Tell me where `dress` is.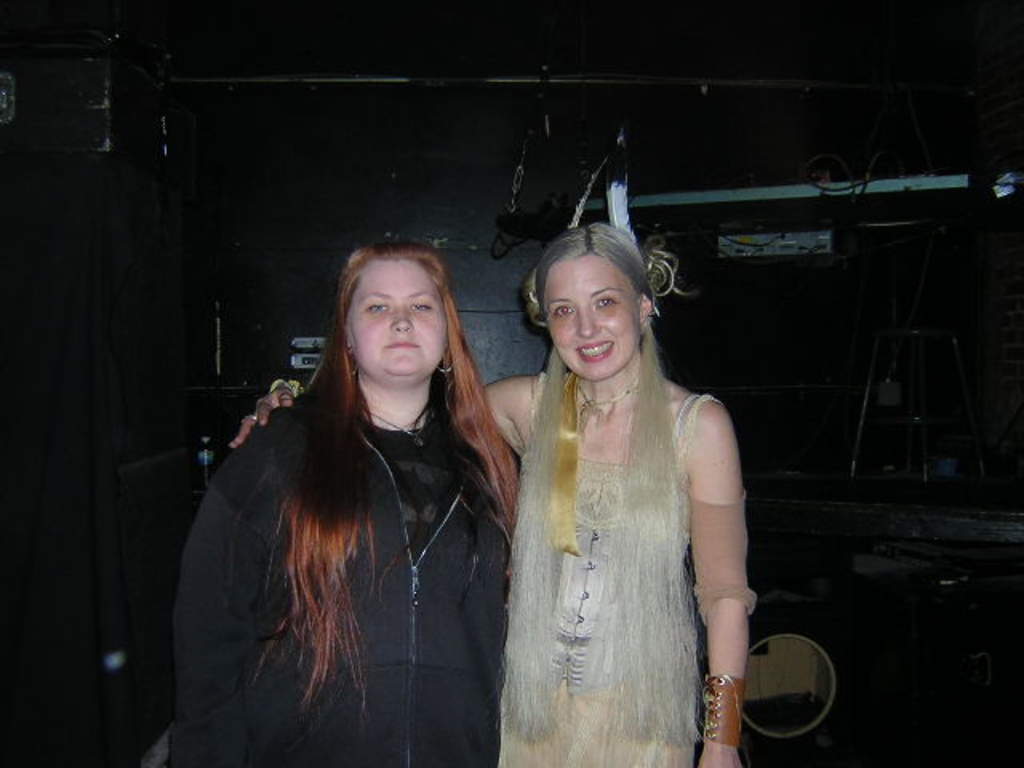
`dress` is at box=[494, 389, 728, 766].
